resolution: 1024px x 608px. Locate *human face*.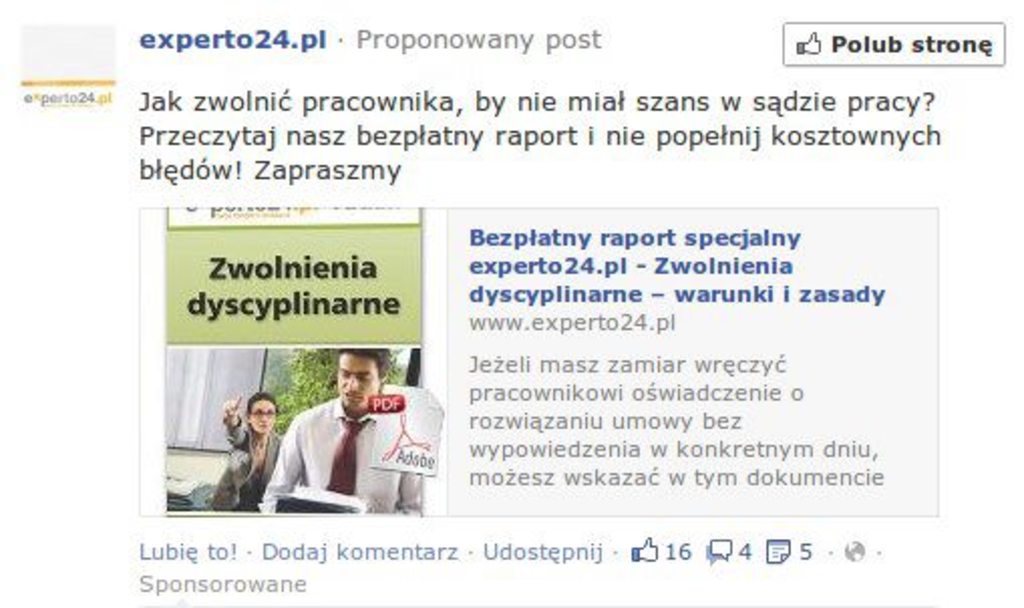
336:352:382:415.
